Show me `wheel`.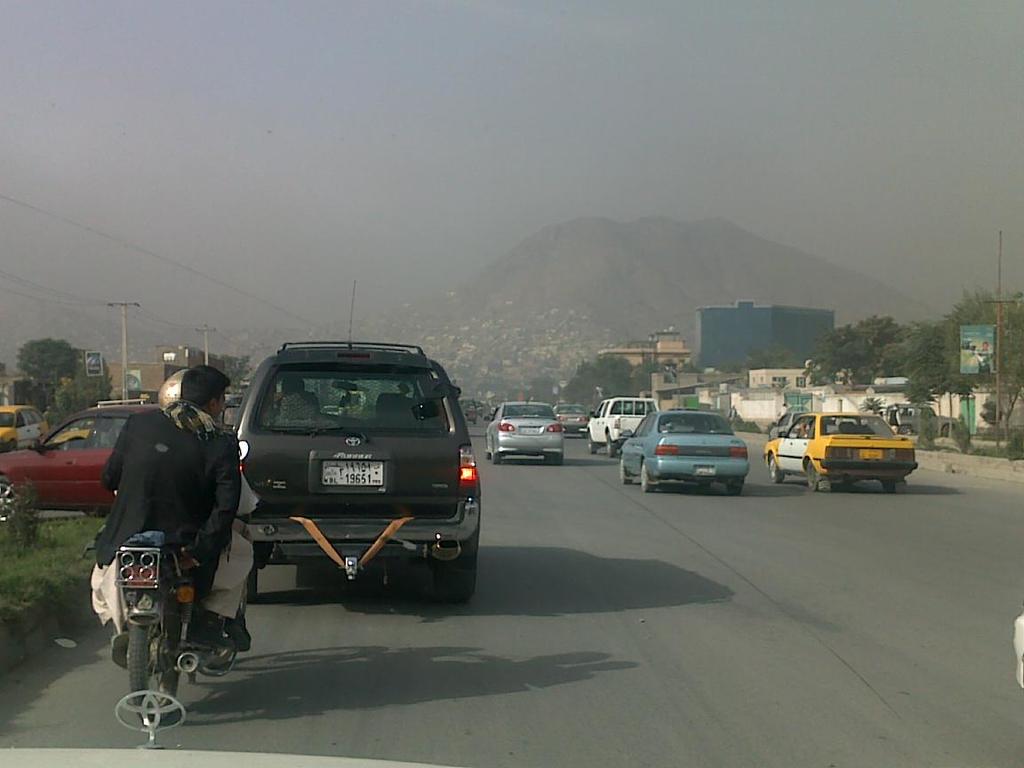
`wheel` is here: region(545, 449, 560, 464).
